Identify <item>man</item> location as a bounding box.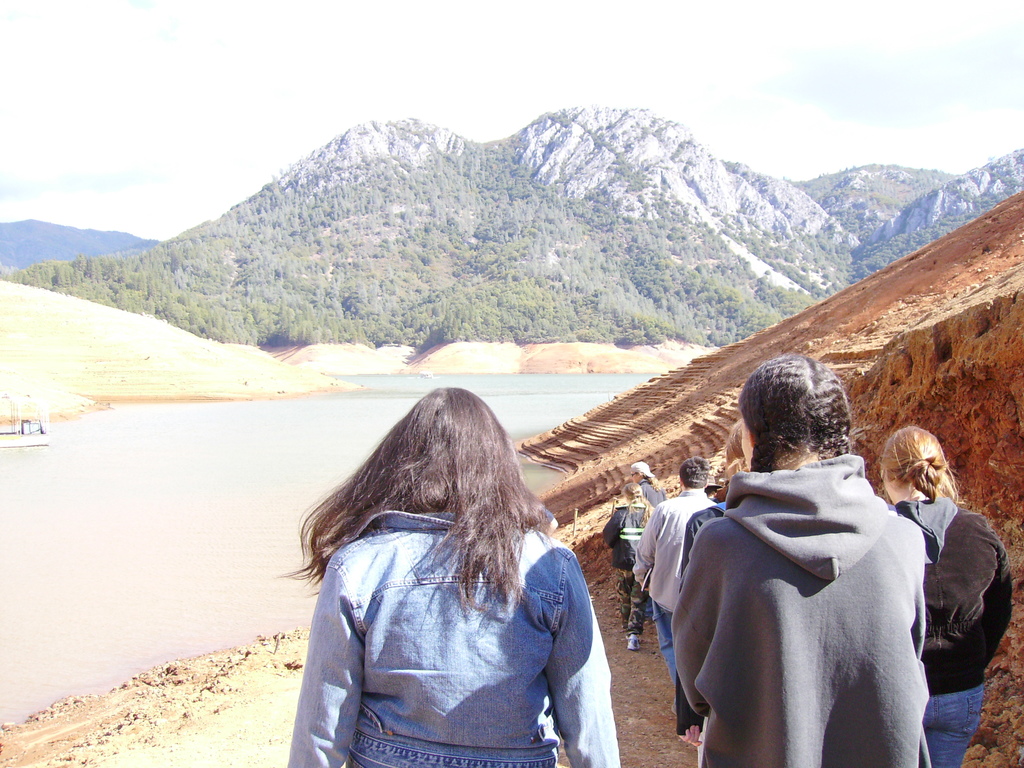
[632,457,714,700].
